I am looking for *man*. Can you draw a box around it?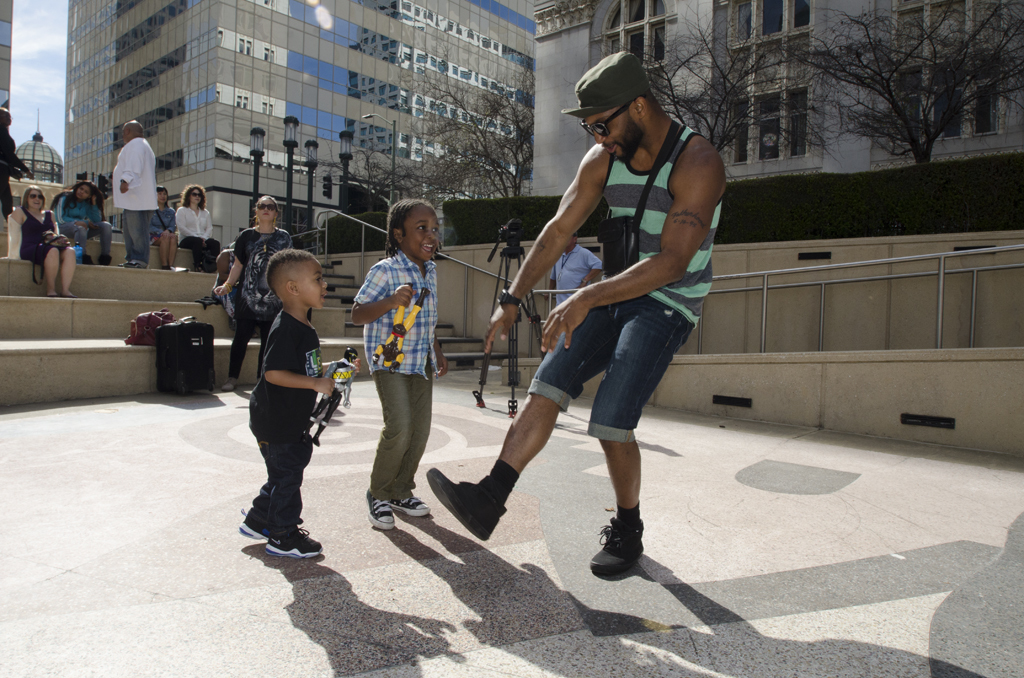
Sure, the bounding box is pyautogui.locateOnScreen(541, 233, 602, 311).
